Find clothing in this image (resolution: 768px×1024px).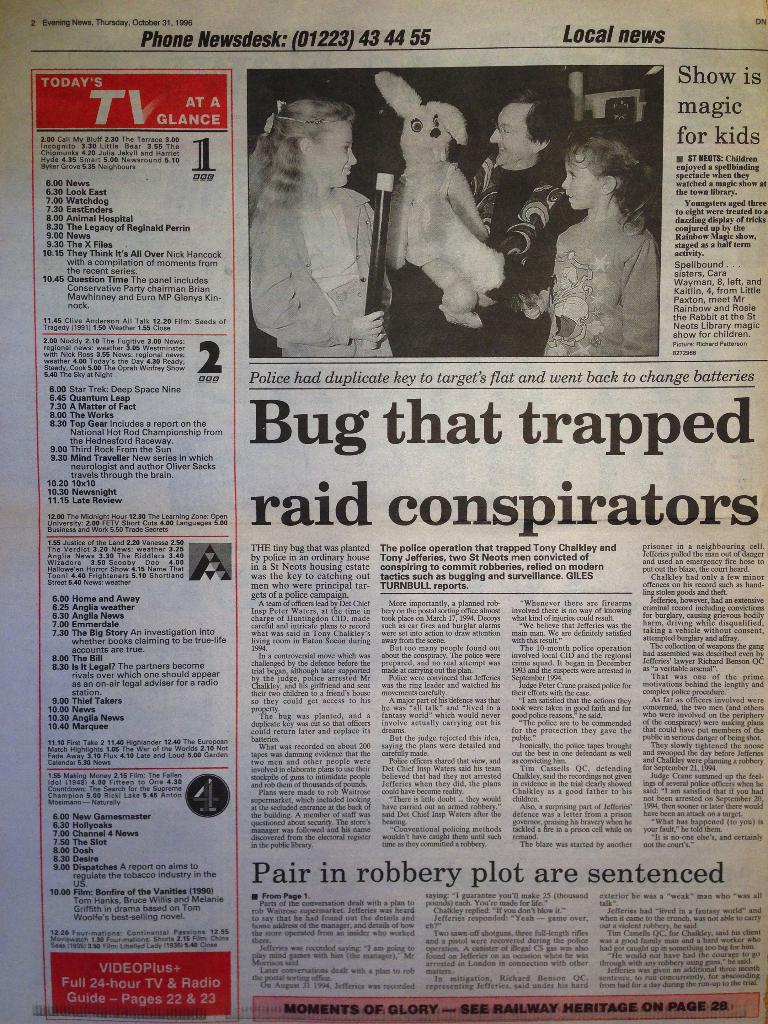
left=236, top=189, right=396, bottom=361.
